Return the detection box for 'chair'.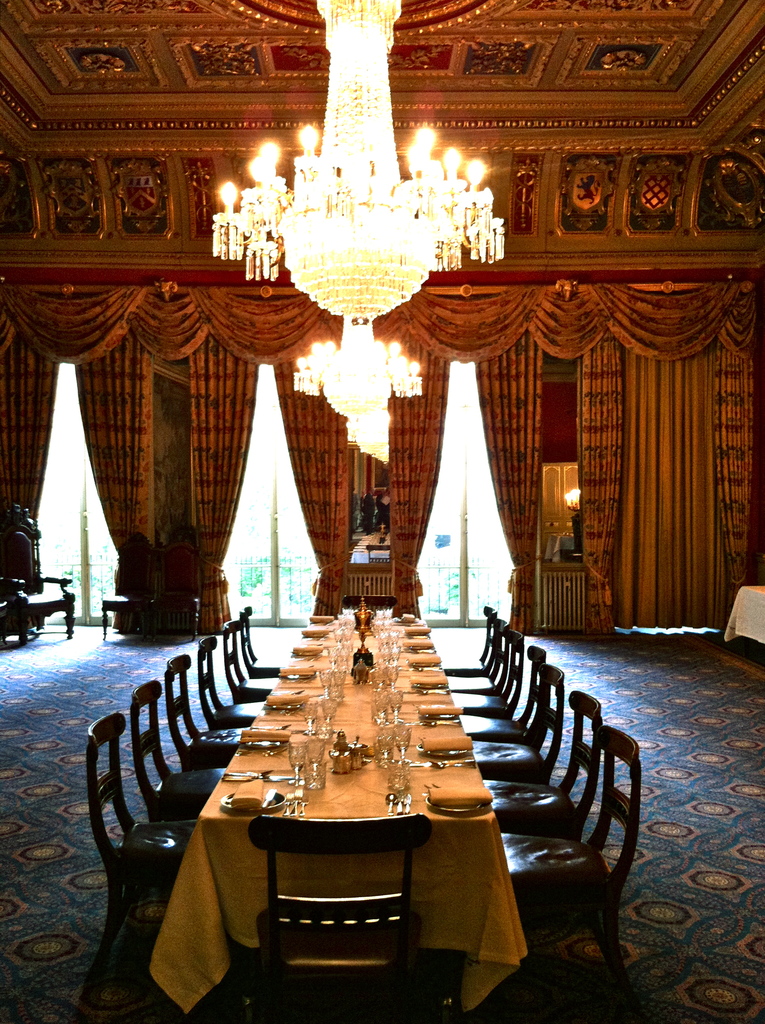
[x1=446, y1=617, x2=513, y2=689].
